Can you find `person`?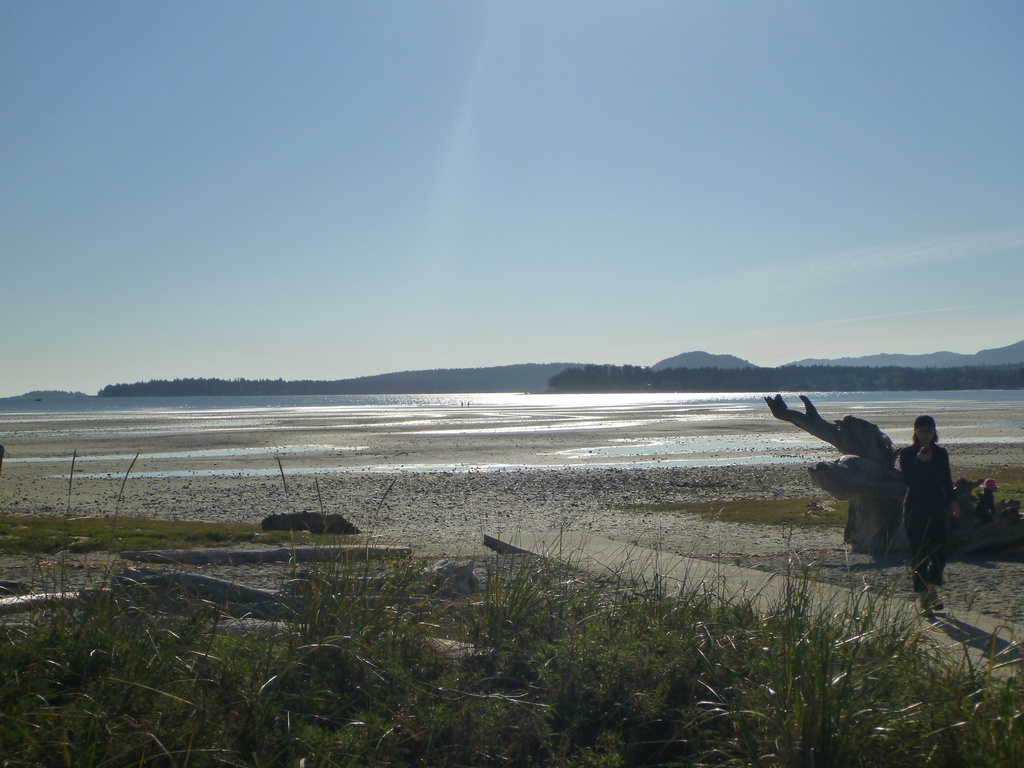
Yes, bounding box: (899,417,953,616).
